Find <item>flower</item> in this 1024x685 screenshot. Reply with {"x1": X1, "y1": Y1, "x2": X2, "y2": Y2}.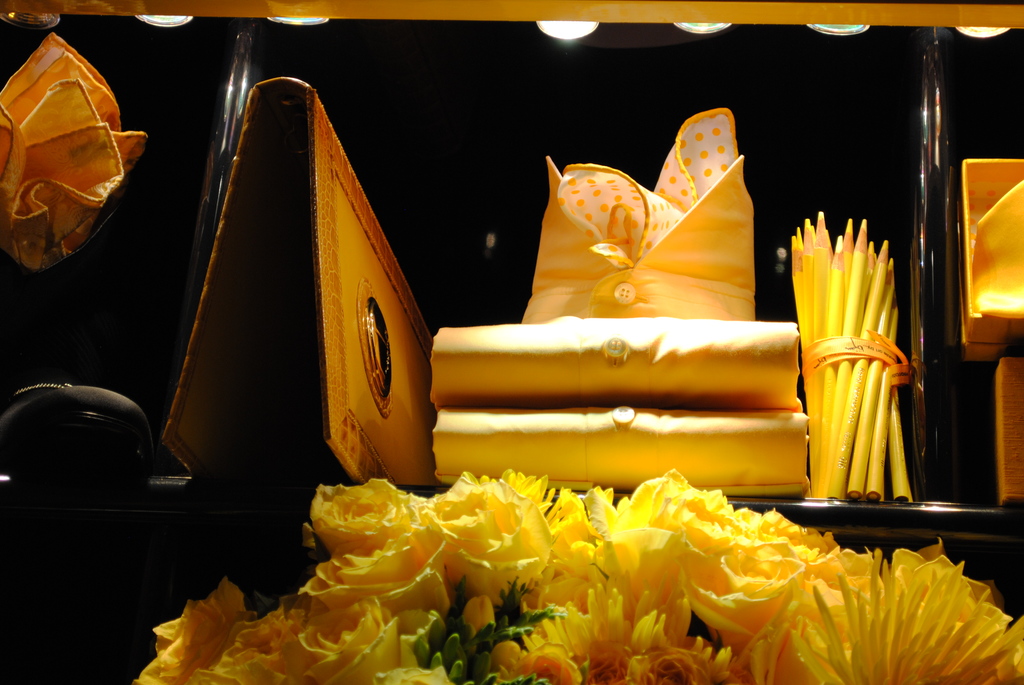
{"x1": 774, "y1": 546, "x2": 1023, "y2": 683}.
